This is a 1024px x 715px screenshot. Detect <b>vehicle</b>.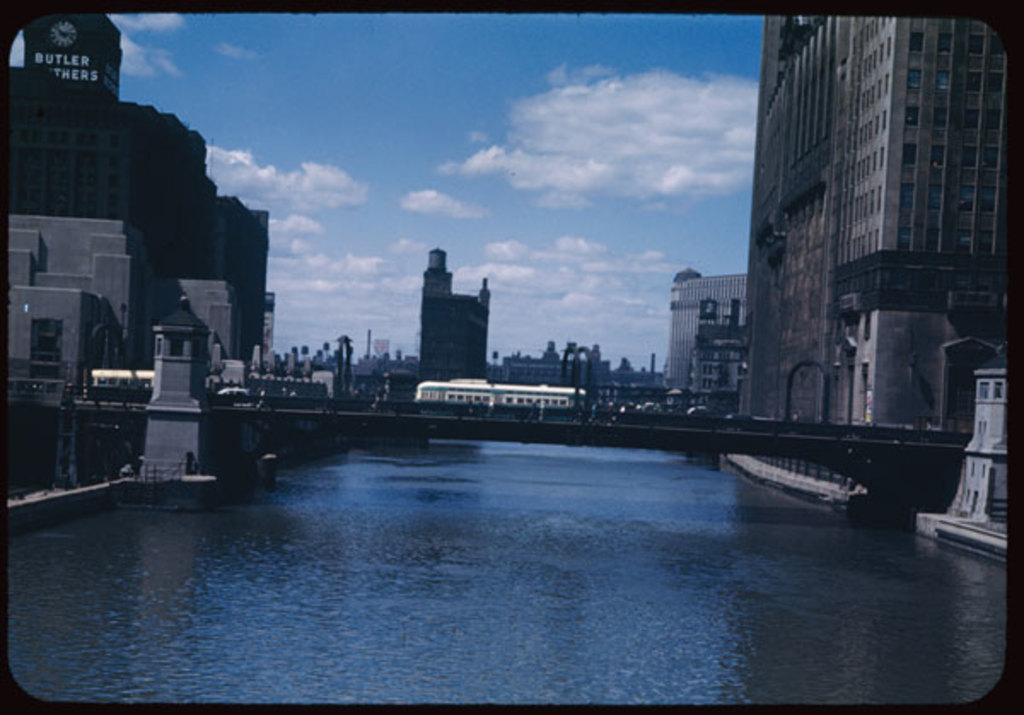
[left=411, top=374, right=585, bottom=408].
